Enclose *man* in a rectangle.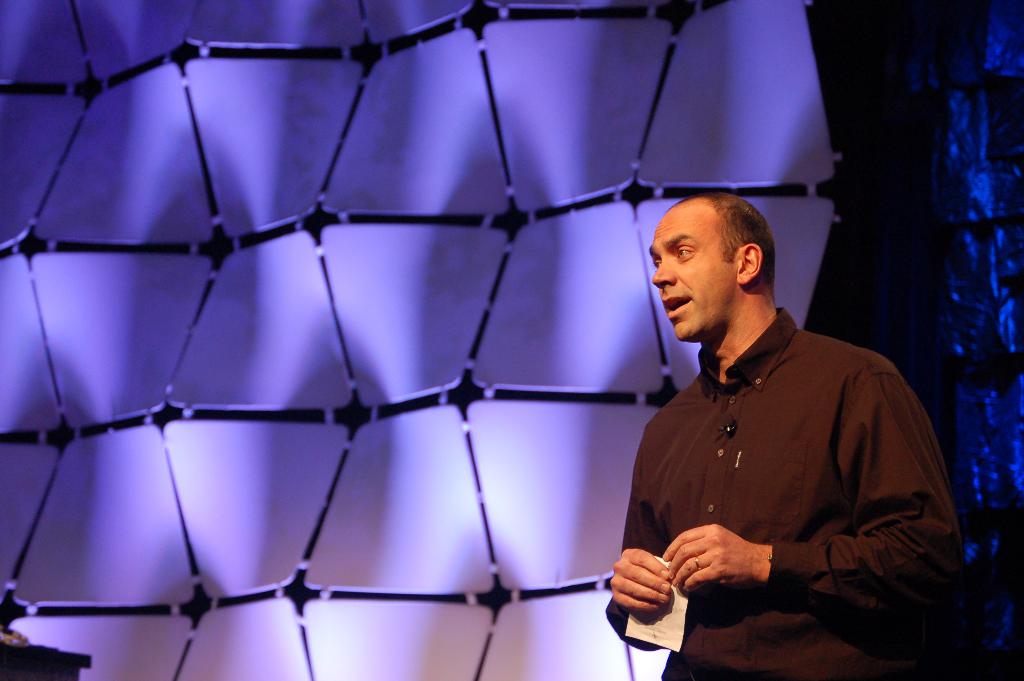
[576,200,970,678].
